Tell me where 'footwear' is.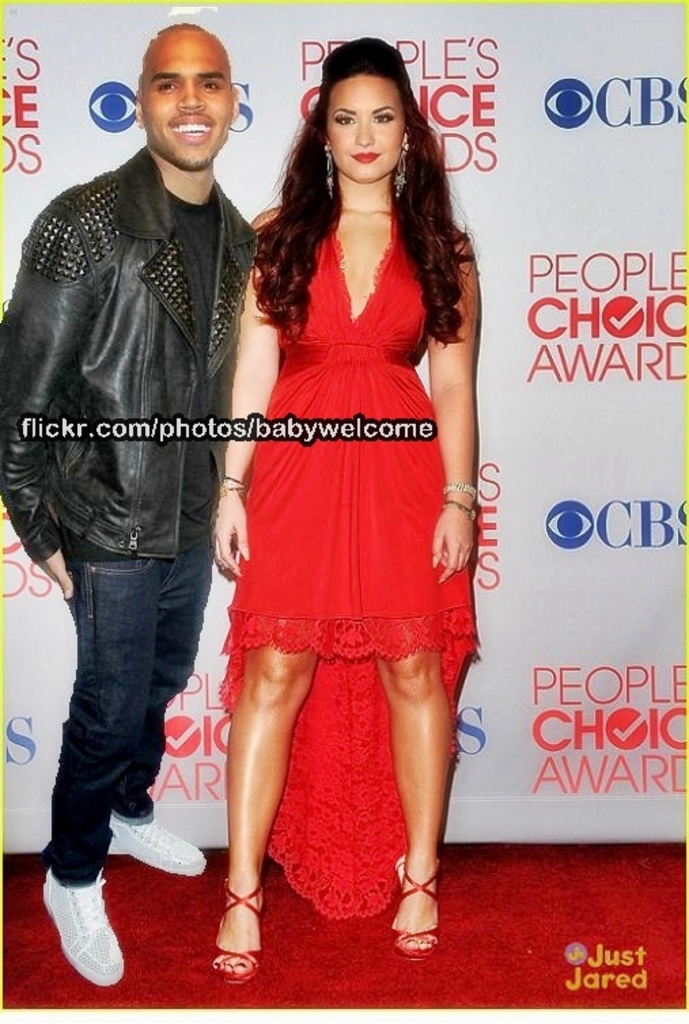
'footwear' is at pyautogui.locateOnScreen(113, 812, 209, 872).
